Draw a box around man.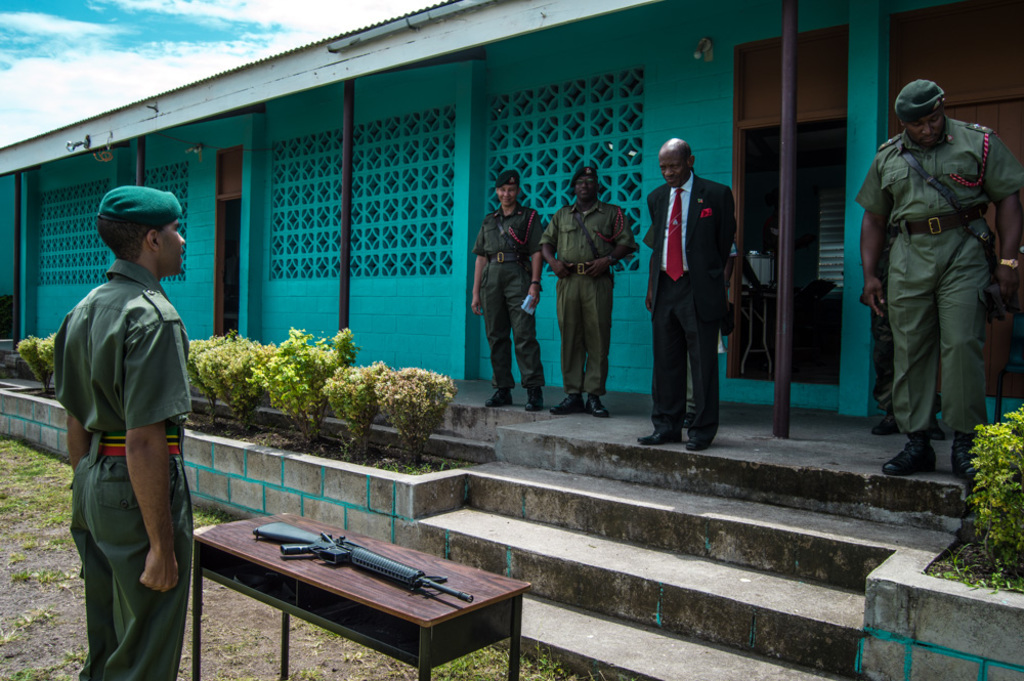
862:79:1019:456.
